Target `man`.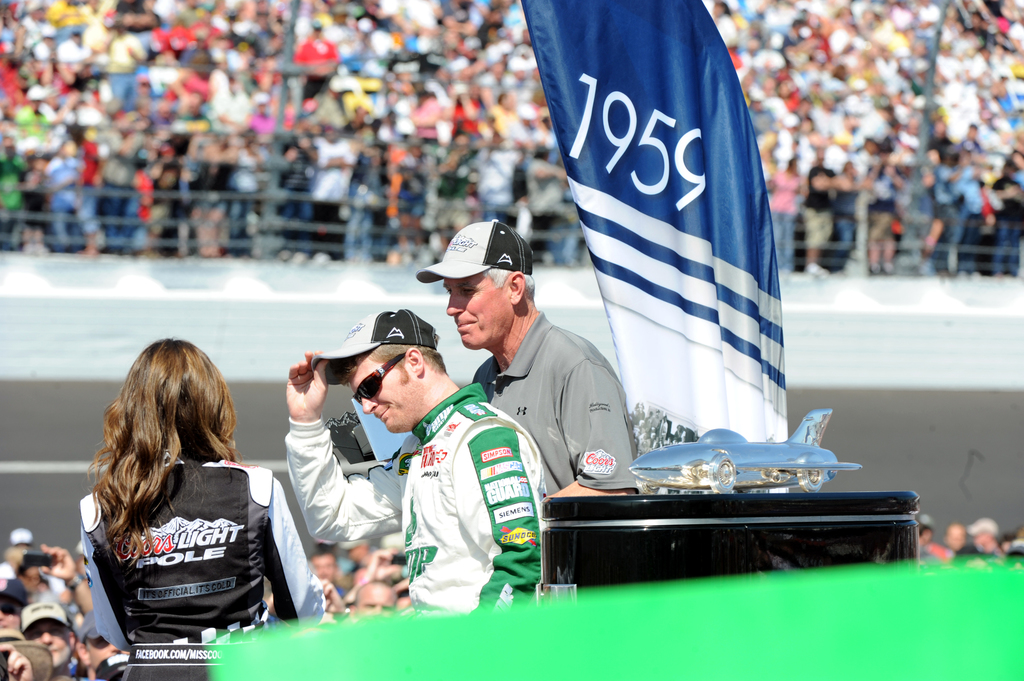
Target region: <bbox>75, 607, 132, 680</bbox>.
